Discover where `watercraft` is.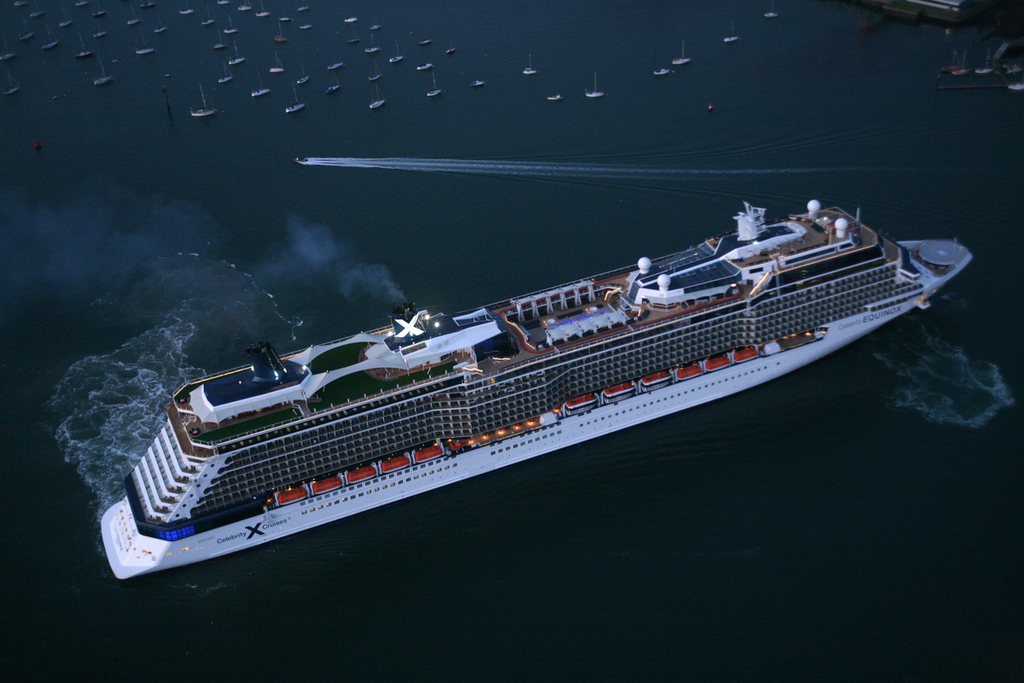
Discovered at locate(550, 86, 564, 96).
